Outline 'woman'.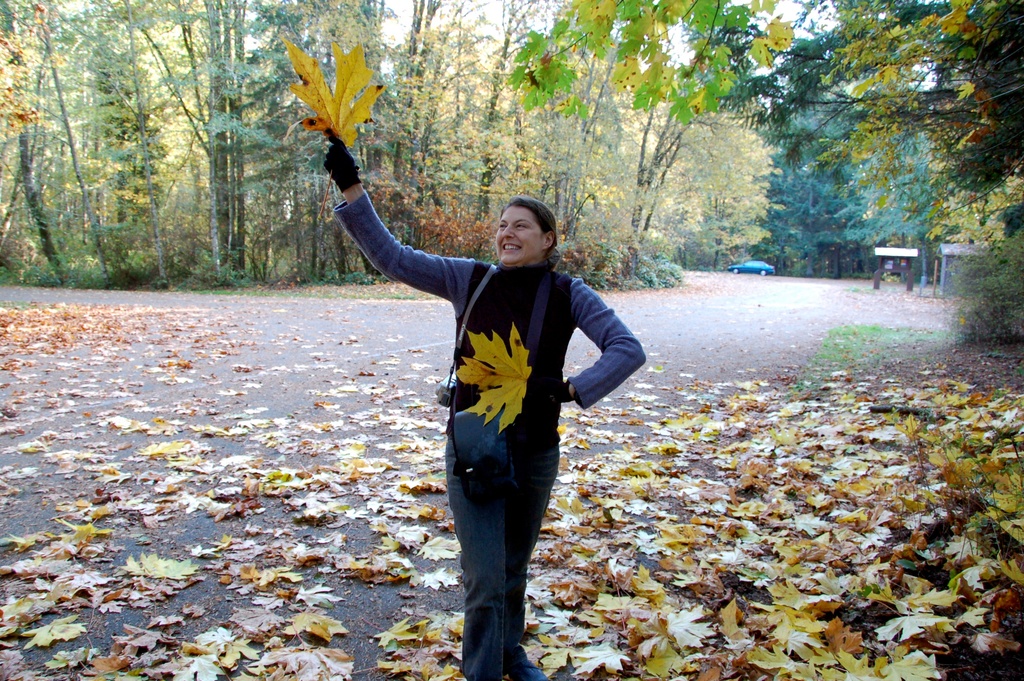
Outline: <region>312, 99, 655, 668</region>.
